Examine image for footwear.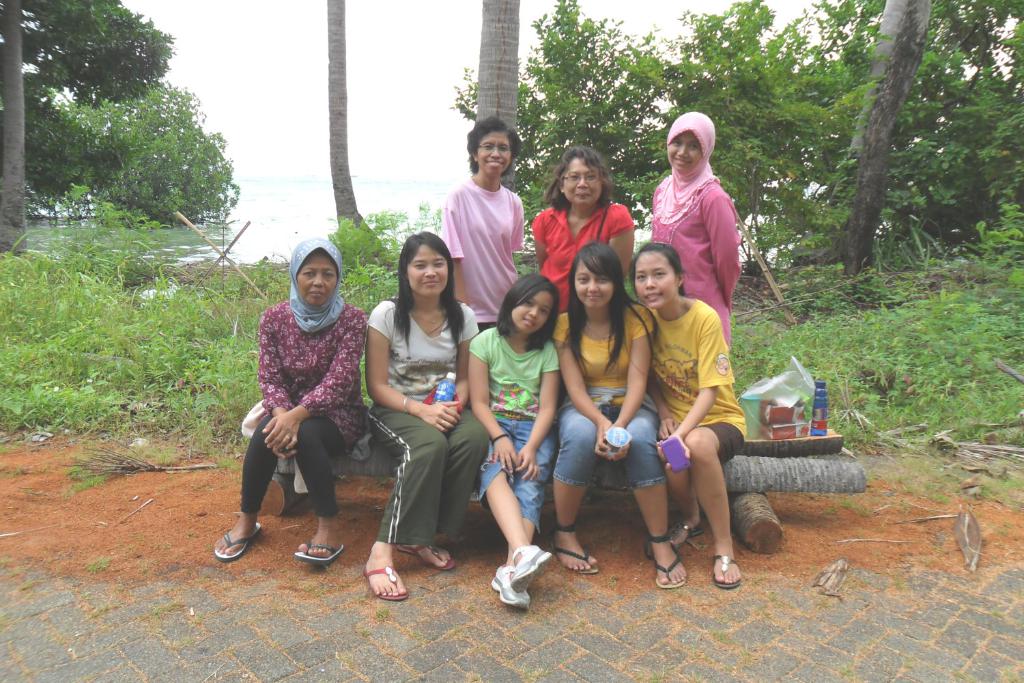
Examination result: l=397, t=541, r=449, b=569.
